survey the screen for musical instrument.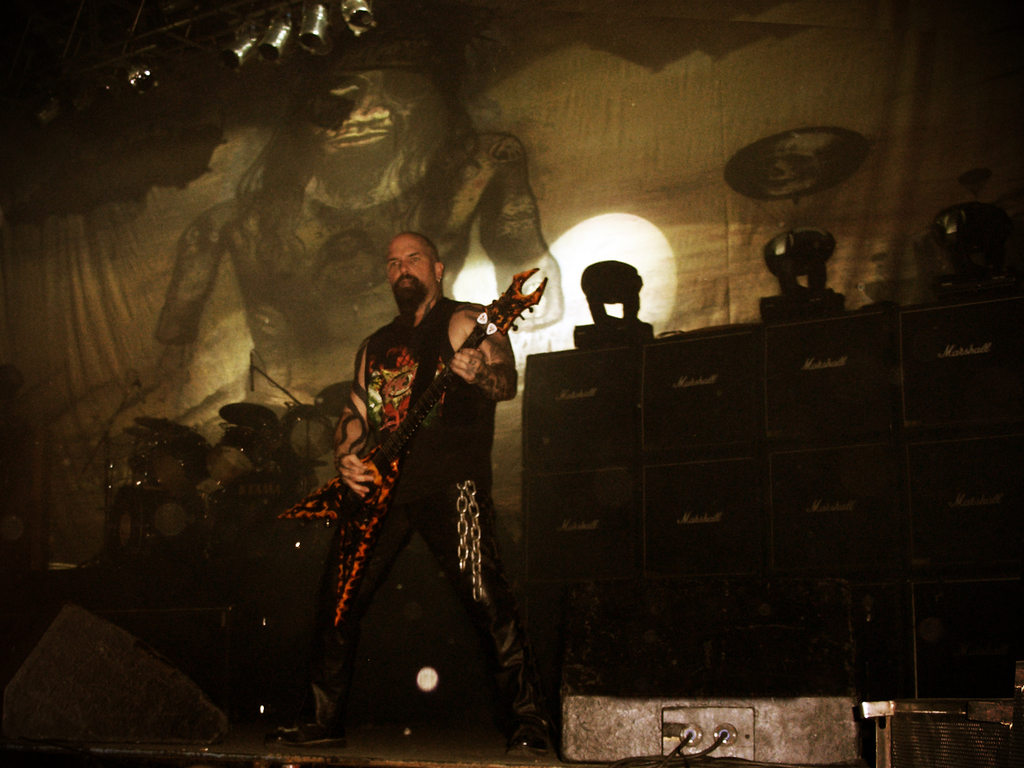
Survey found: locate(153, 440, 210, 502).
